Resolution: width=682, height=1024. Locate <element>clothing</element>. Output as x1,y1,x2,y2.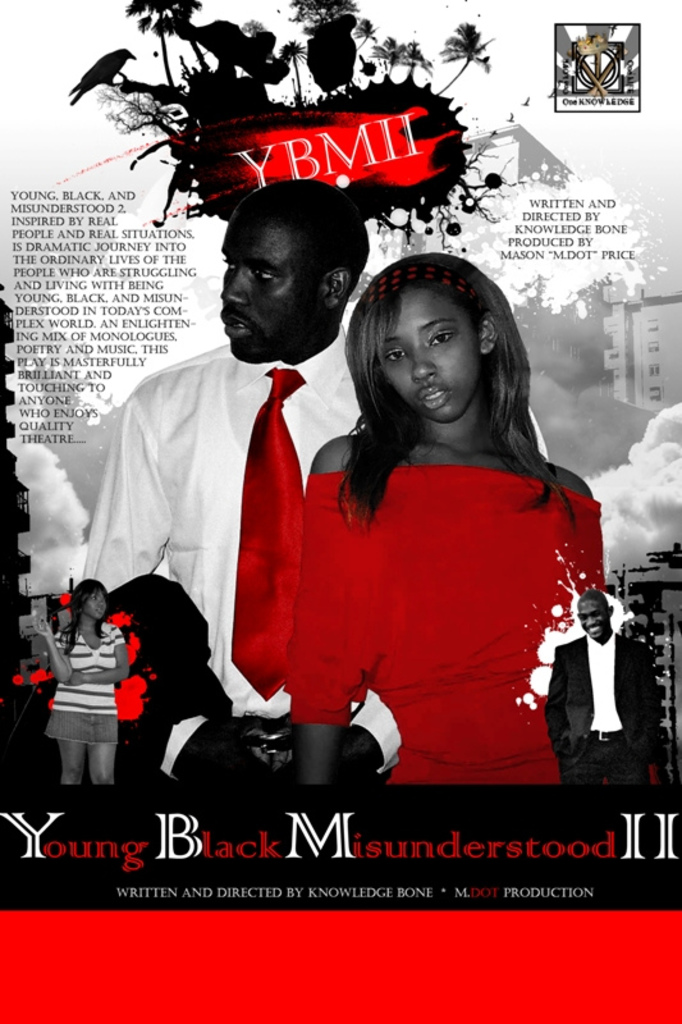
260,392,603,777.
